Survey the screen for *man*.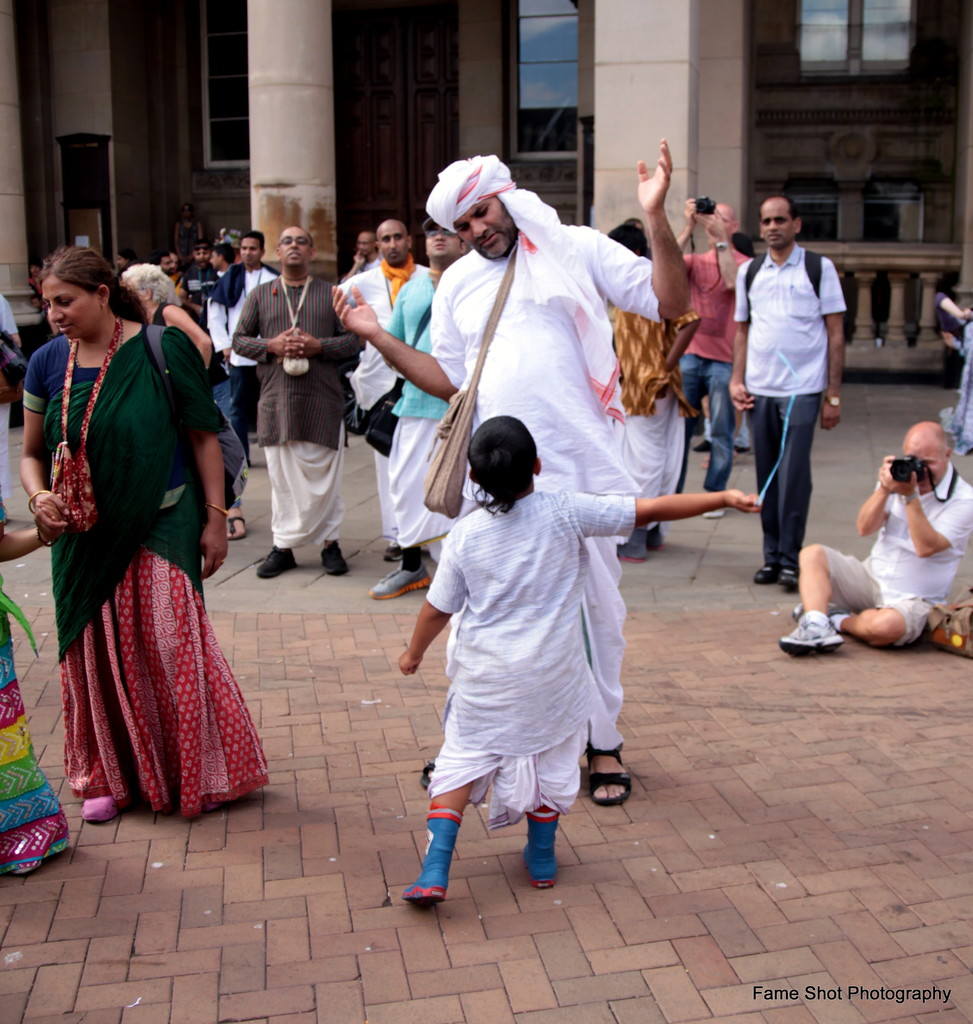
Survey found: 327:154:691:802.
